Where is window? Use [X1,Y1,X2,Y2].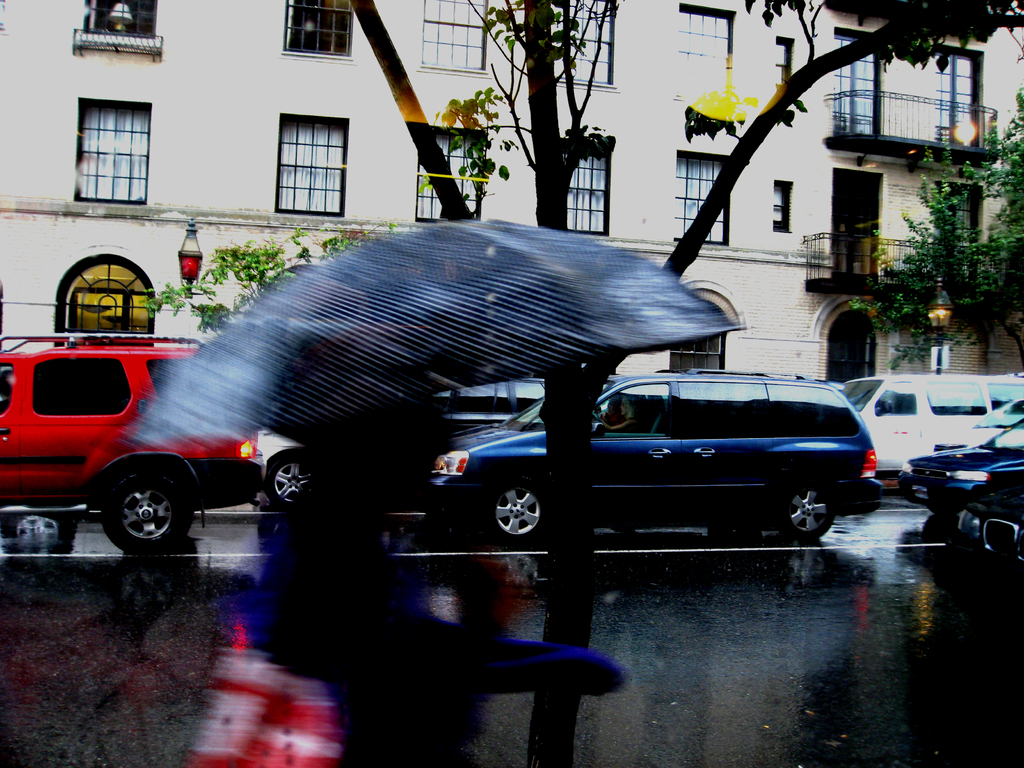
[673,3,738,103].
